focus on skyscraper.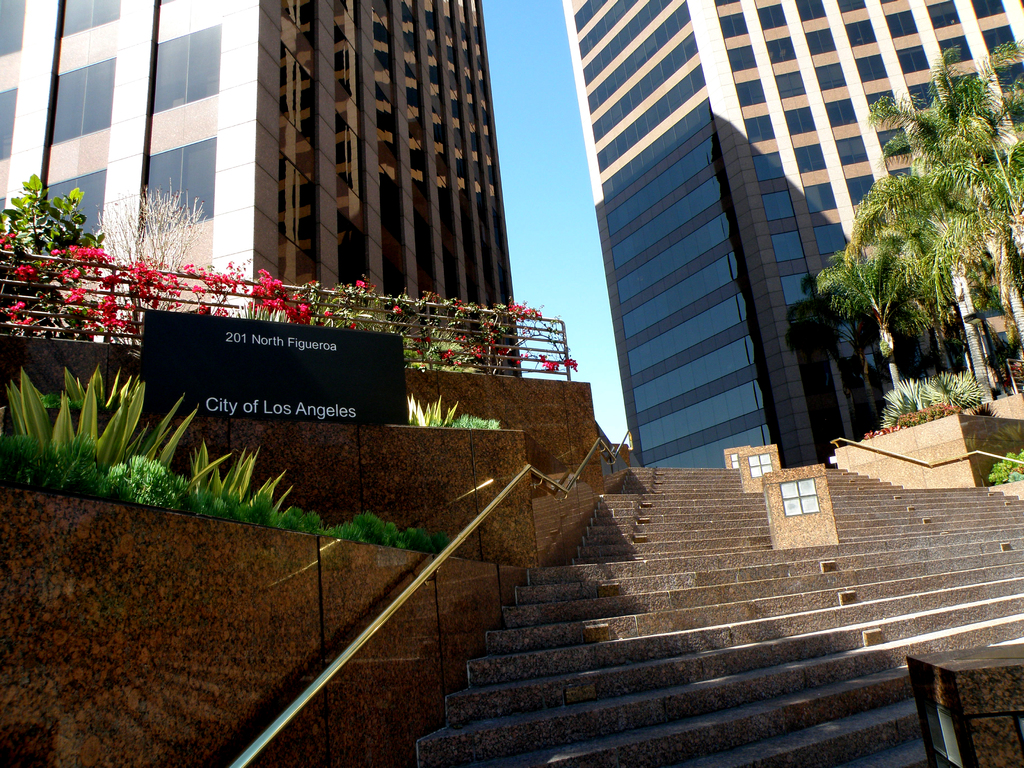
Focused at select_region(0, 0, 538, 378).
